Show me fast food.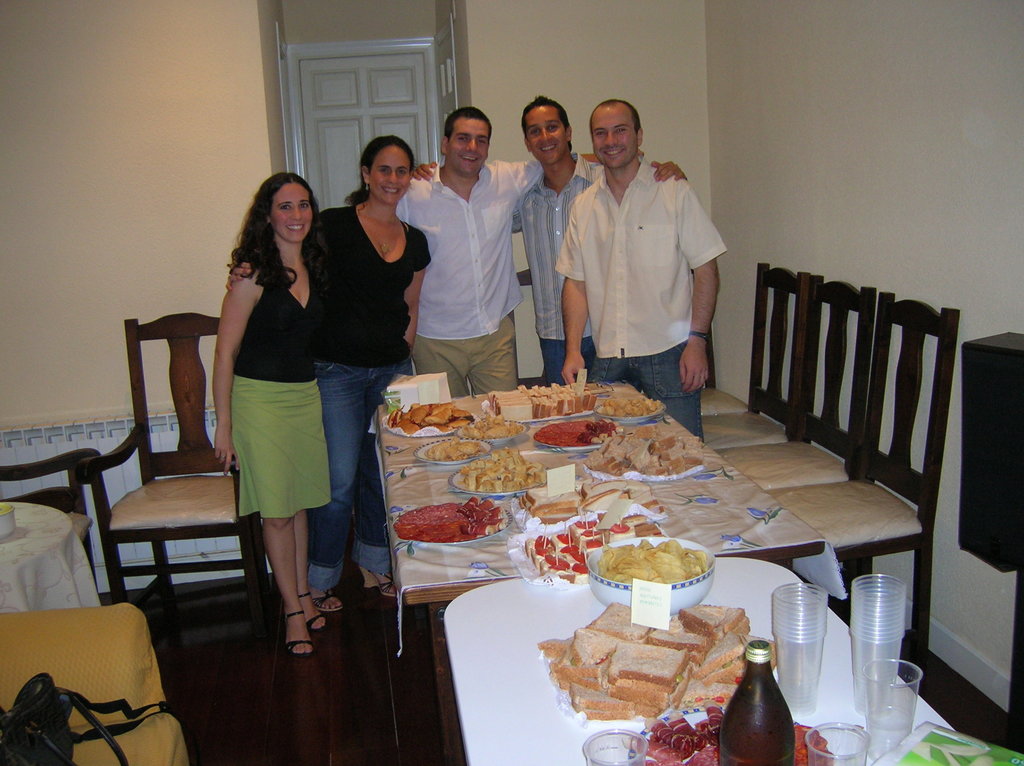
fast food is here: crop(525, 413, 623, 453).
